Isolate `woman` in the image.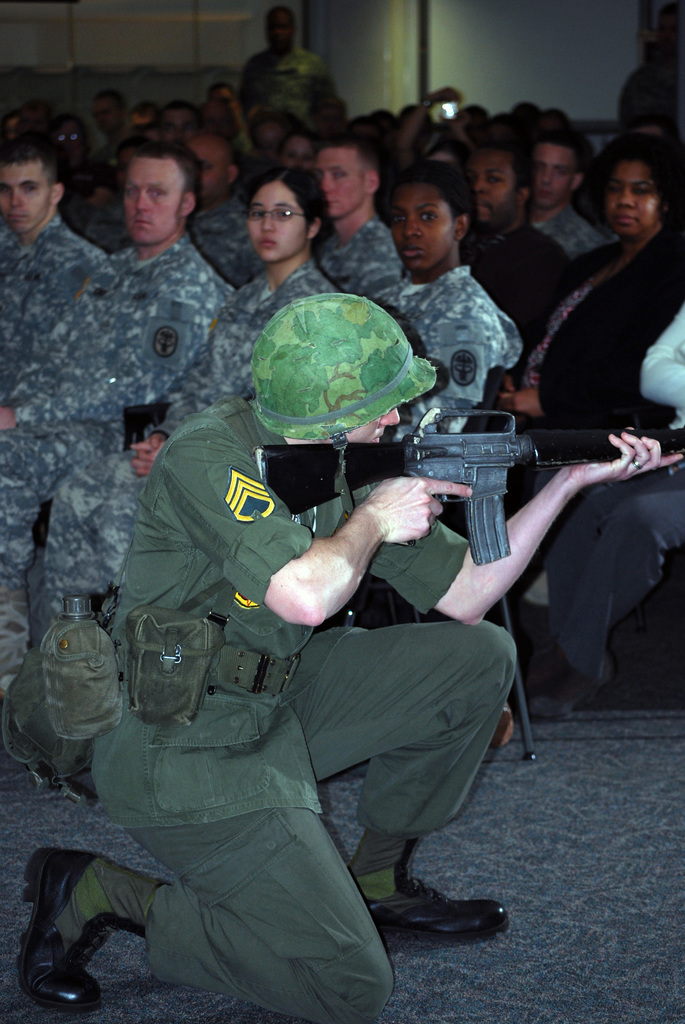
Isolated region: Rect(43, 166, 338, 630).
